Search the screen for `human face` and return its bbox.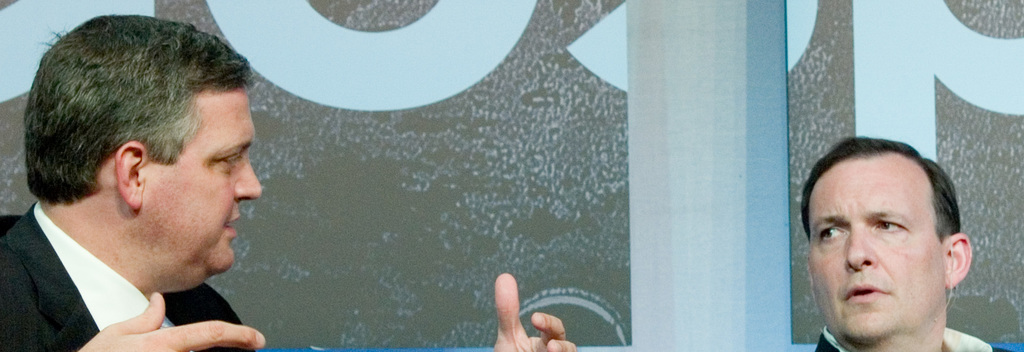
Found: bbox=[141, 90, 260, 273].
